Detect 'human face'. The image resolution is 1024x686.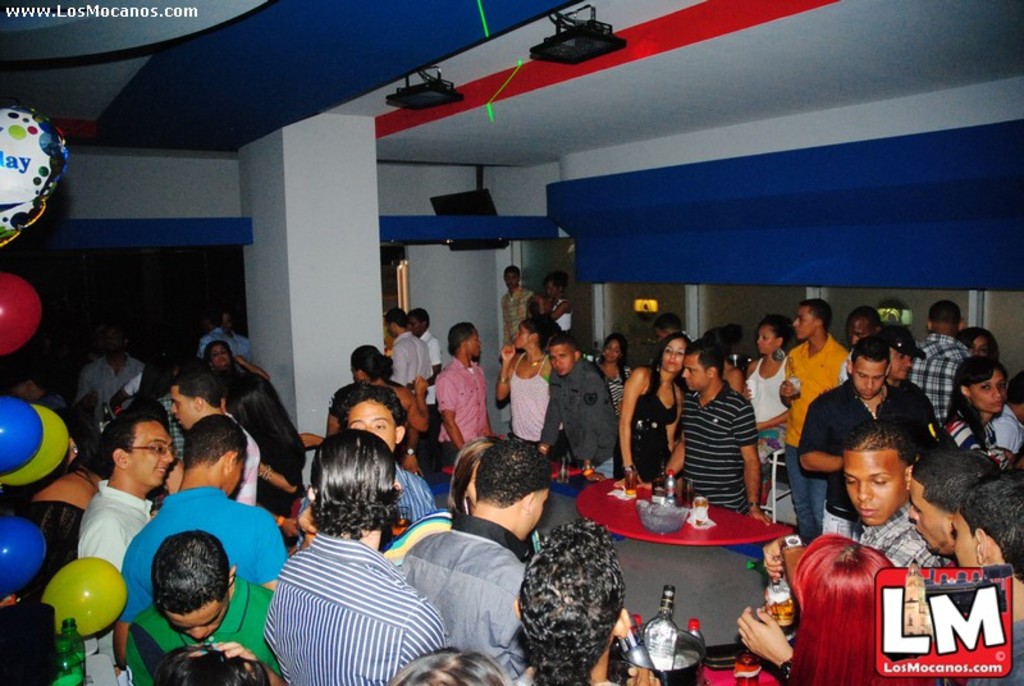
left=549, top=346, right=573, bottom=374.
